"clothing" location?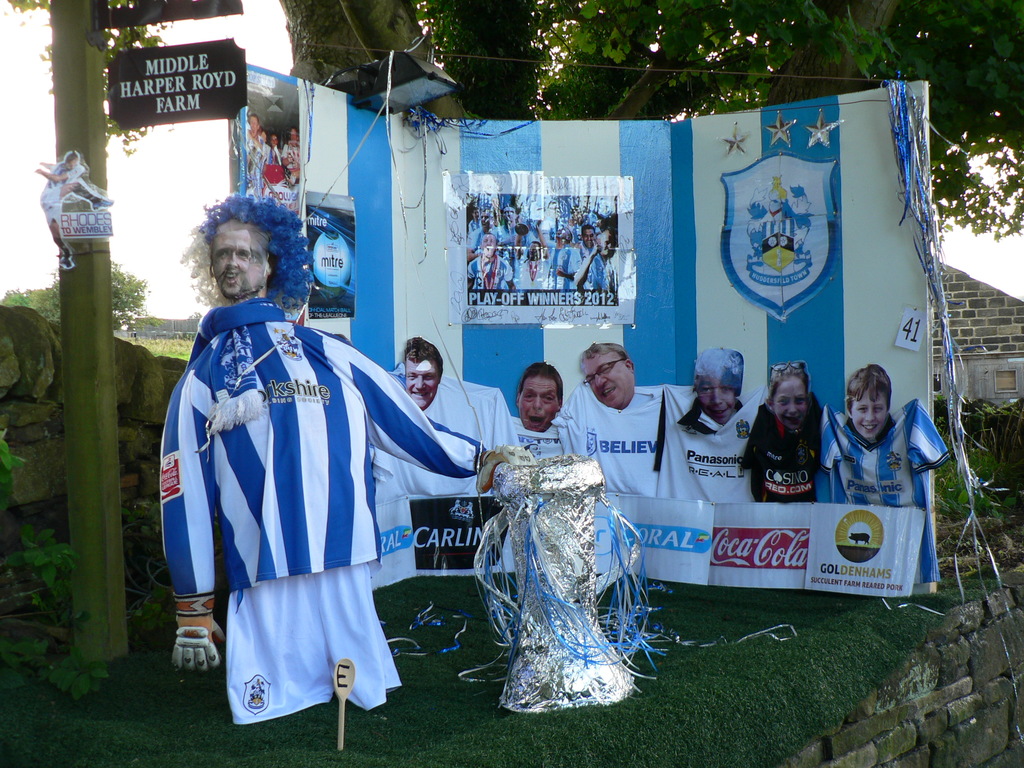
166/297/475/752
